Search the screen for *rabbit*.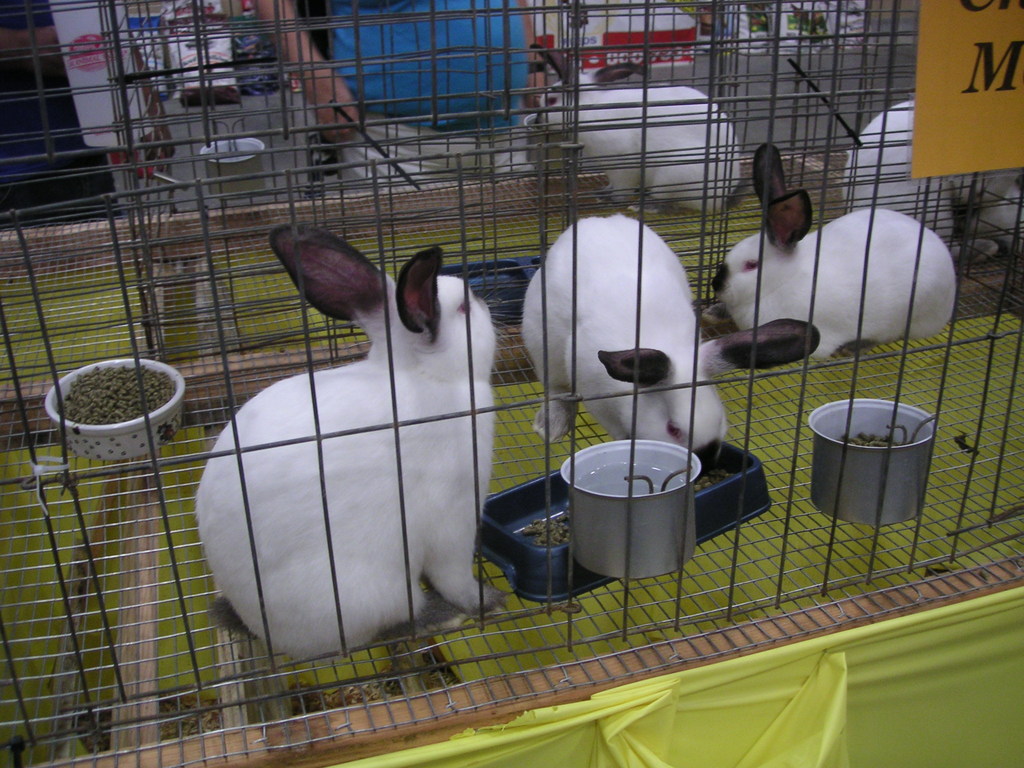
Found at rect(712, 142, 959, 364).
